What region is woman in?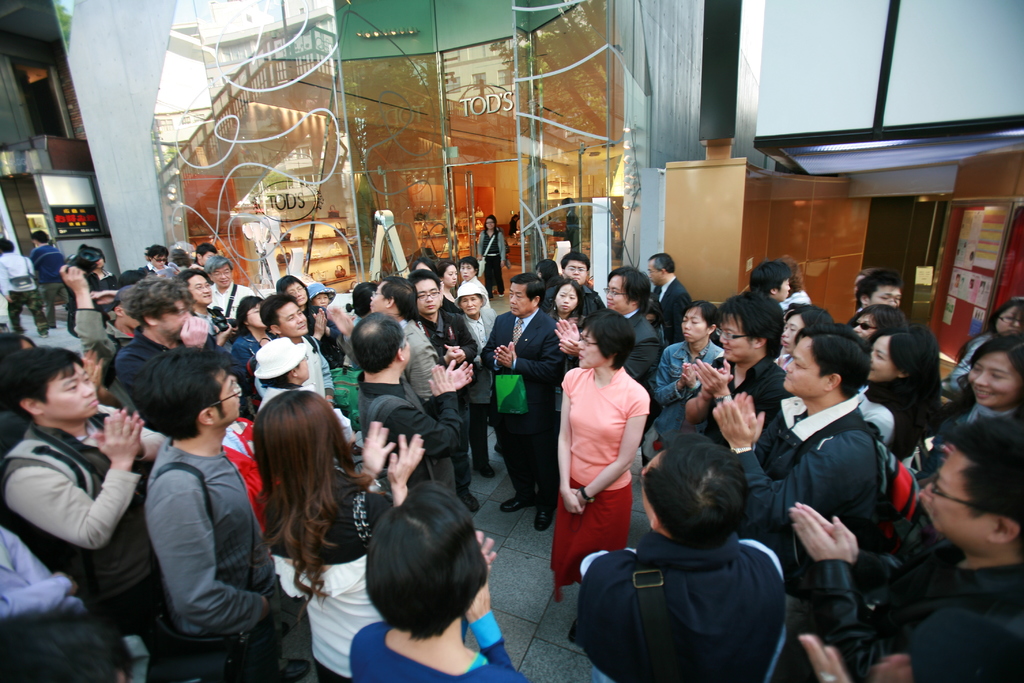
[left=868, top=323, right=942, bottom=454].
